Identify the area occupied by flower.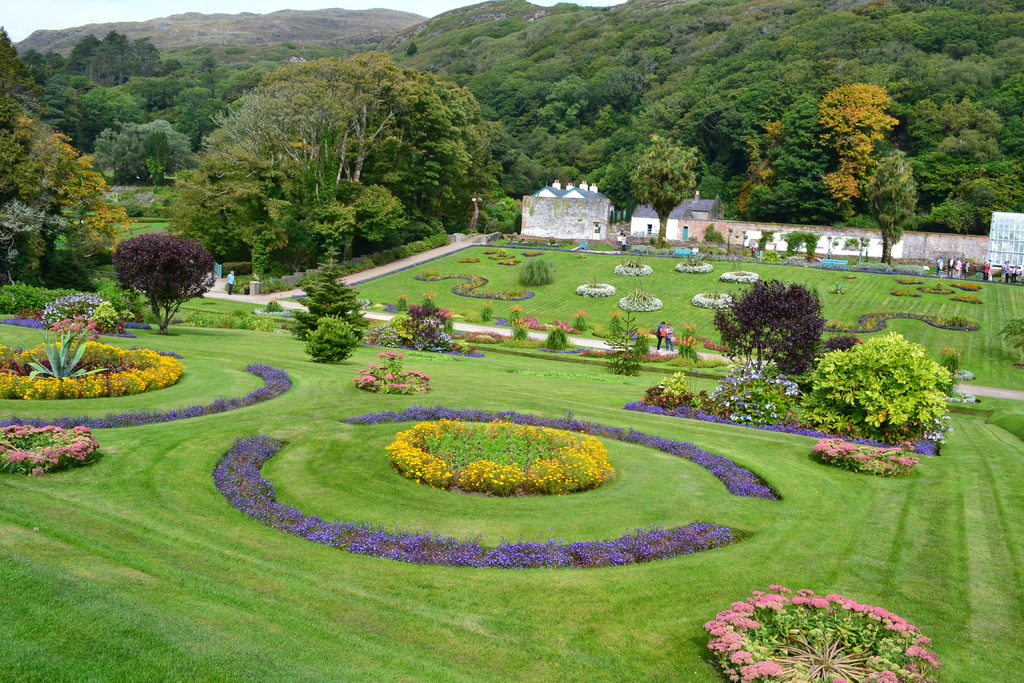
Area: (left=938, top=343, right=968, bottom=360).
